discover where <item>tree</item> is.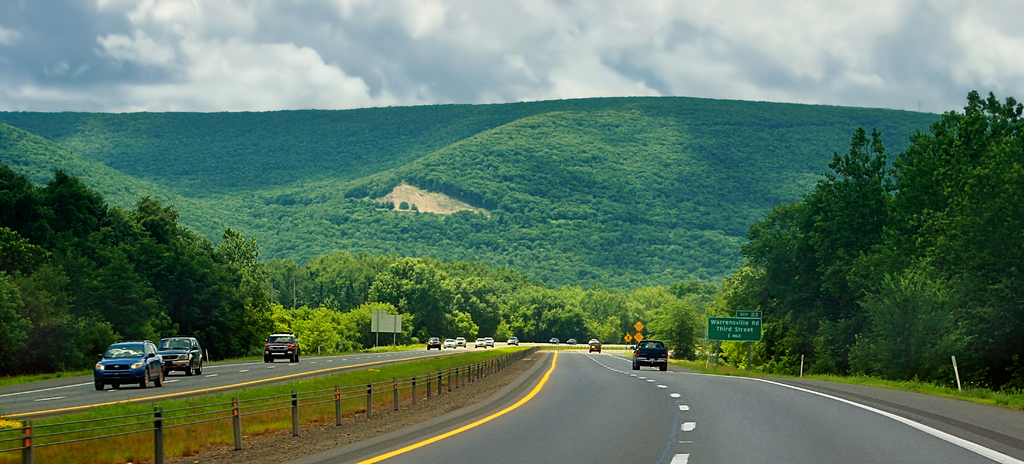
Discovered at <bbox>623, 88, 1023, 381</bbox>.
